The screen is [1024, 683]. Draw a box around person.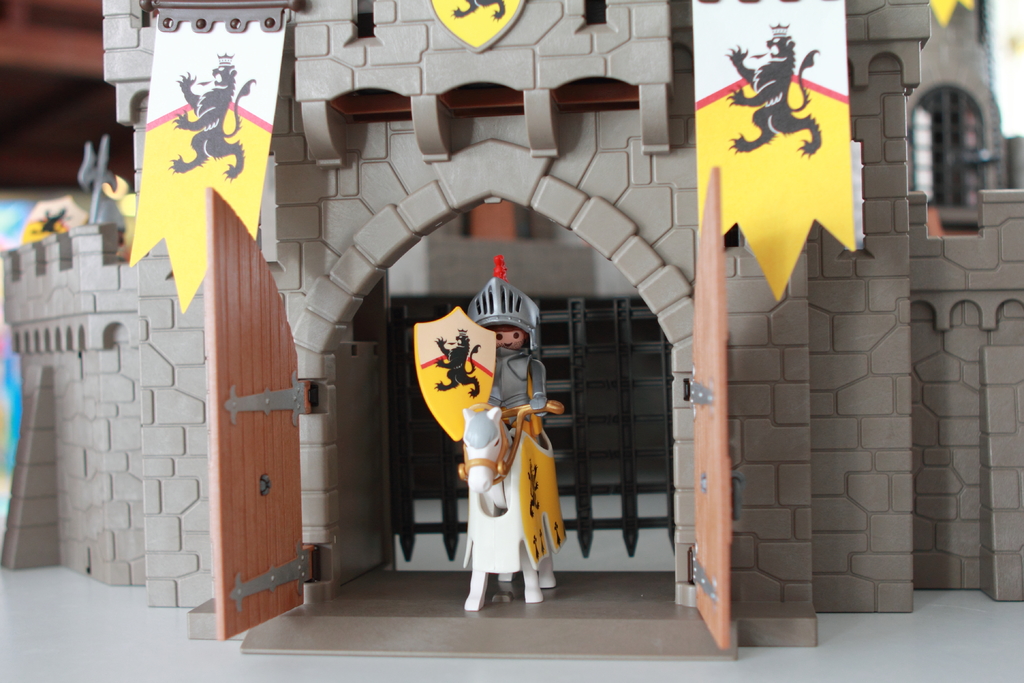
Rect(465, 274, 548, 452).
